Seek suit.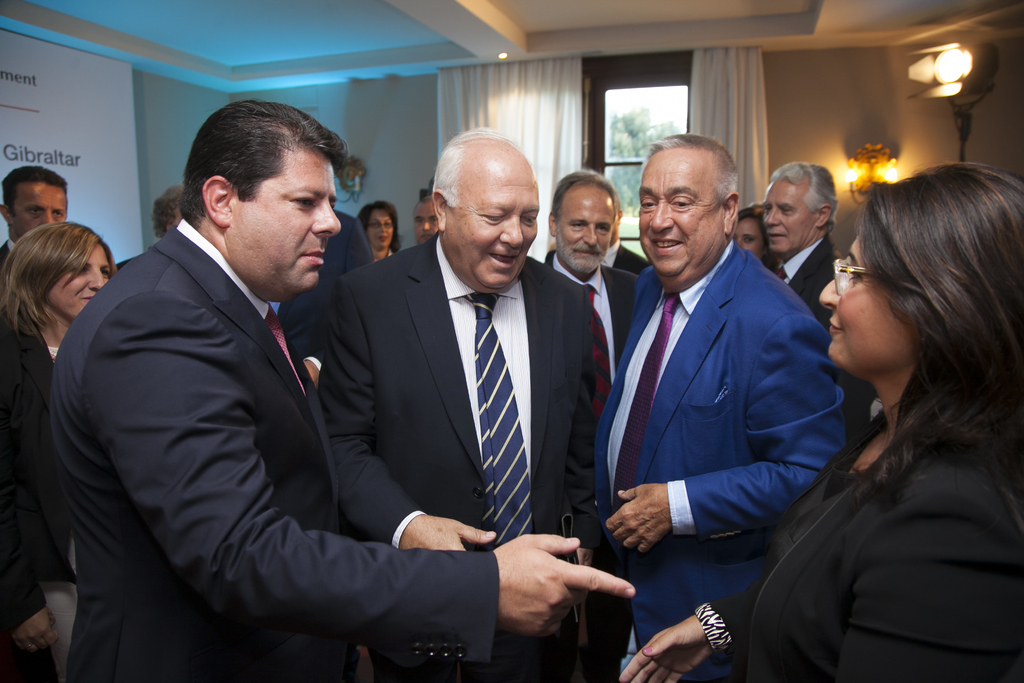
crop(275, 210, 379, 399).
